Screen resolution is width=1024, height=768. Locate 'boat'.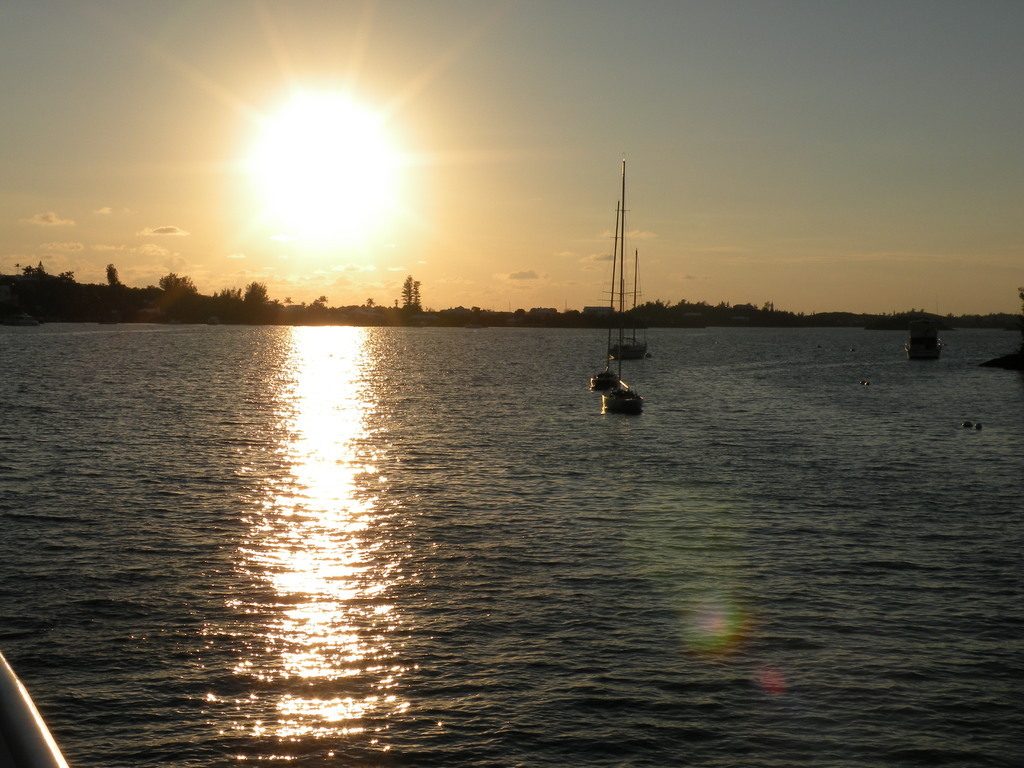
[591,204,620,394].
